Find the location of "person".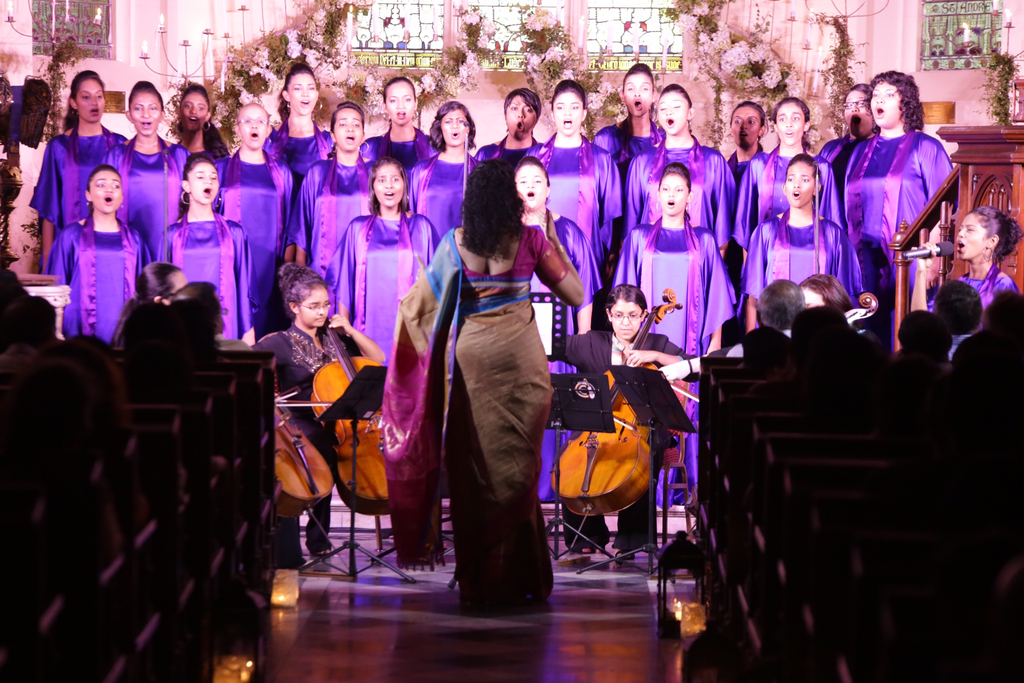
Location: <bbox>557, 281, 702, 563</bbox>.
